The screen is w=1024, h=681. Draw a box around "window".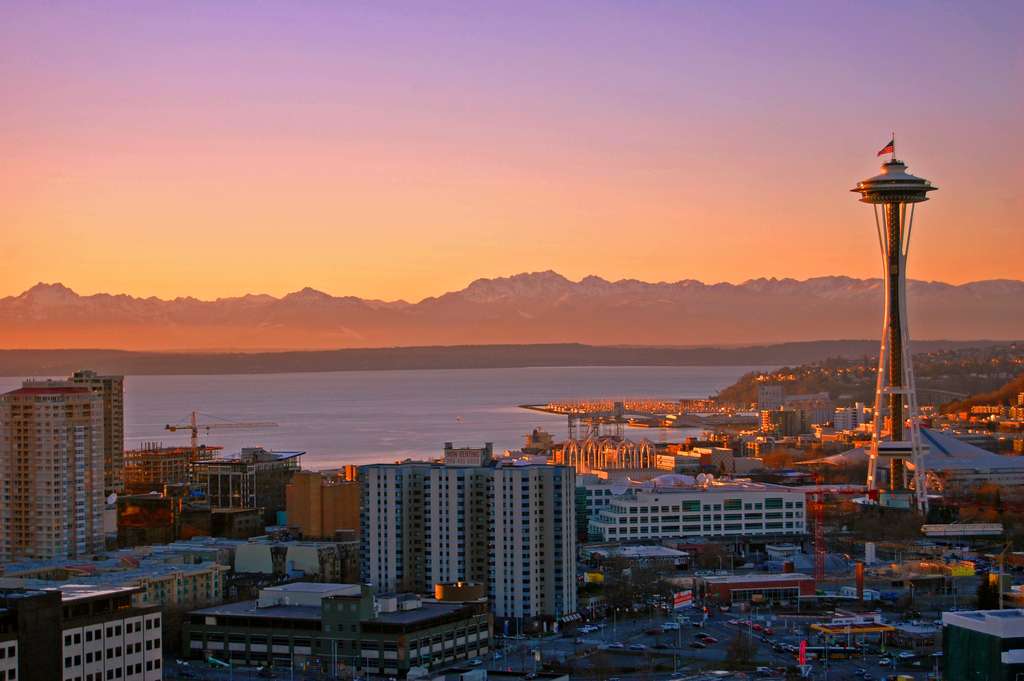
crop(85, 631, 95, 643).
